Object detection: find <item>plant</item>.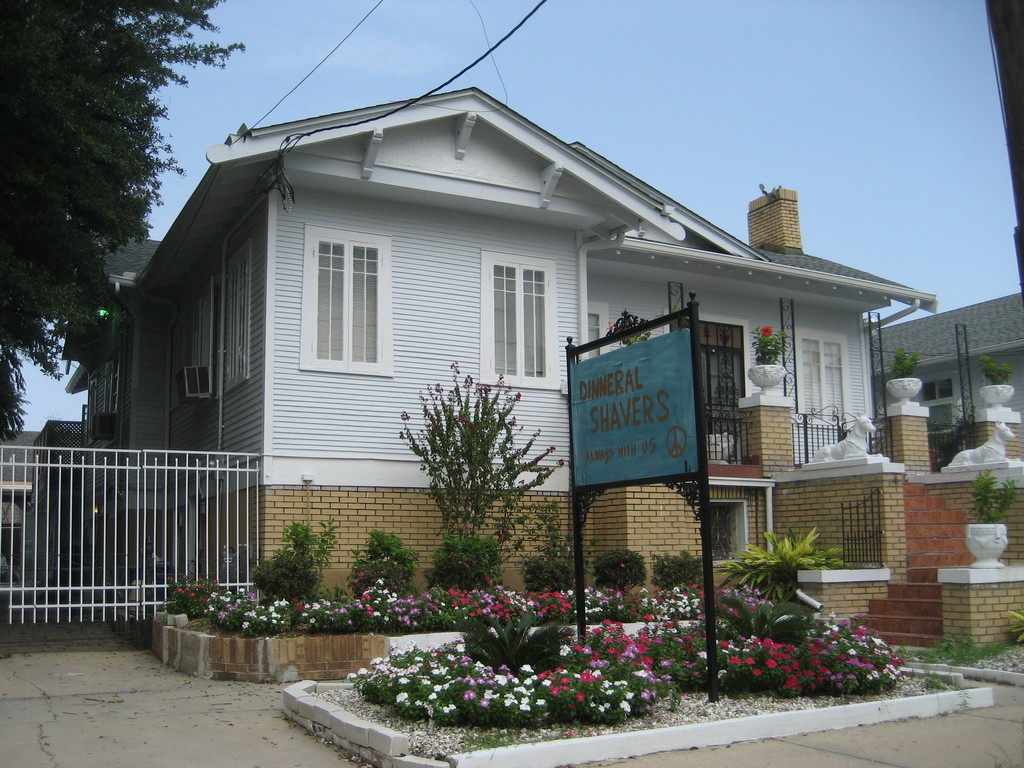
<region>422, 525, 504, 589</region>.
